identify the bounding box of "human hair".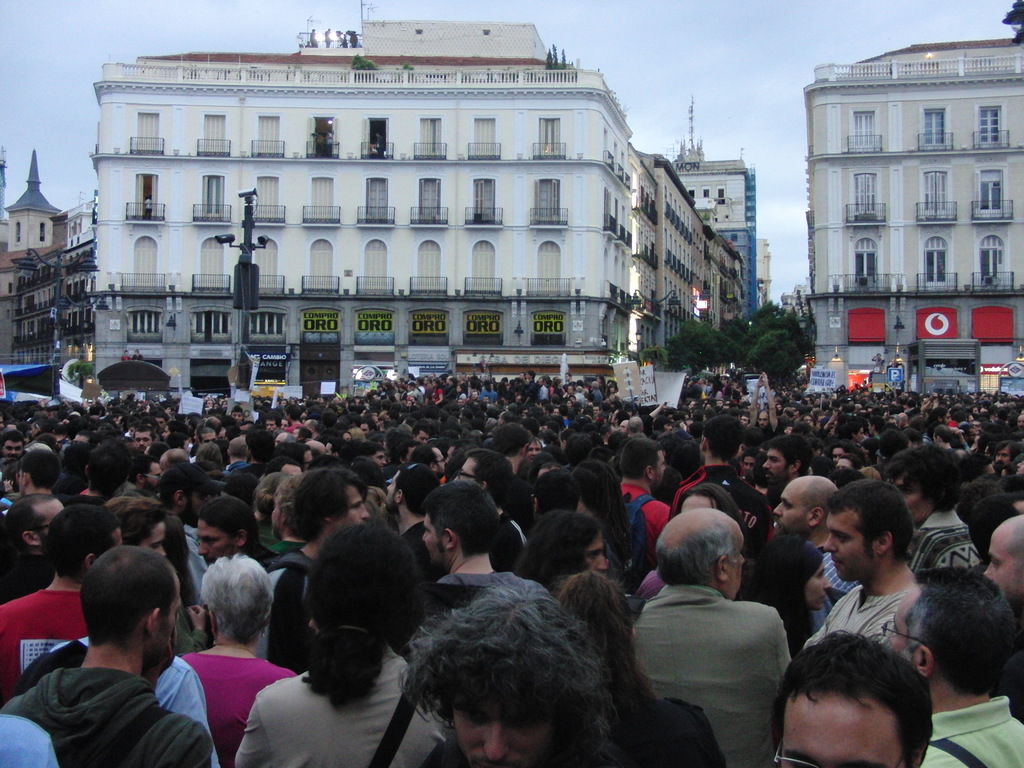
196,496,264,553.
